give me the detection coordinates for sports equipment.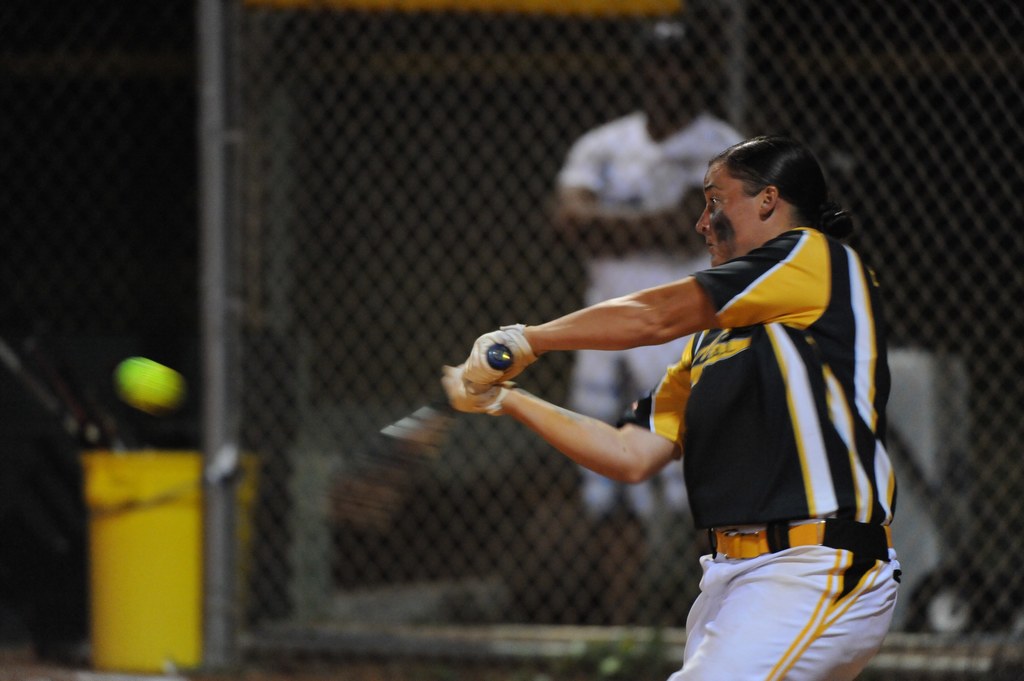
[117,363,184,411].
